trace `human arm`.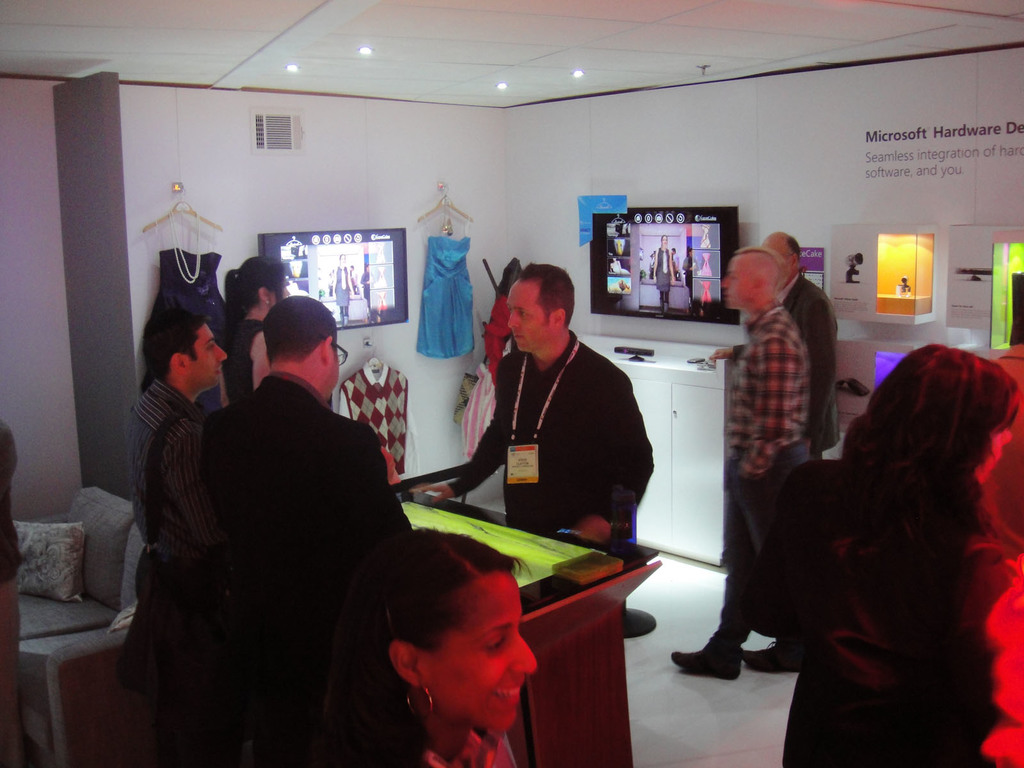
Traced to [left=423, top=381, right=504, bottom=502].
